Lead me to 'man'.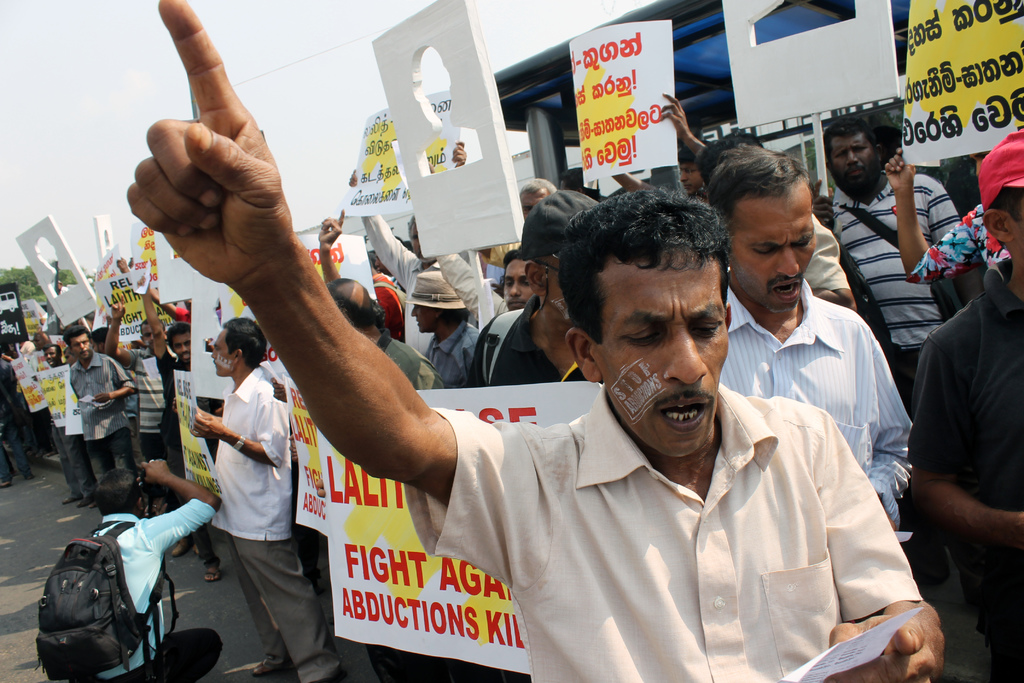
Lead to box=[60, 323, 130, 507].
